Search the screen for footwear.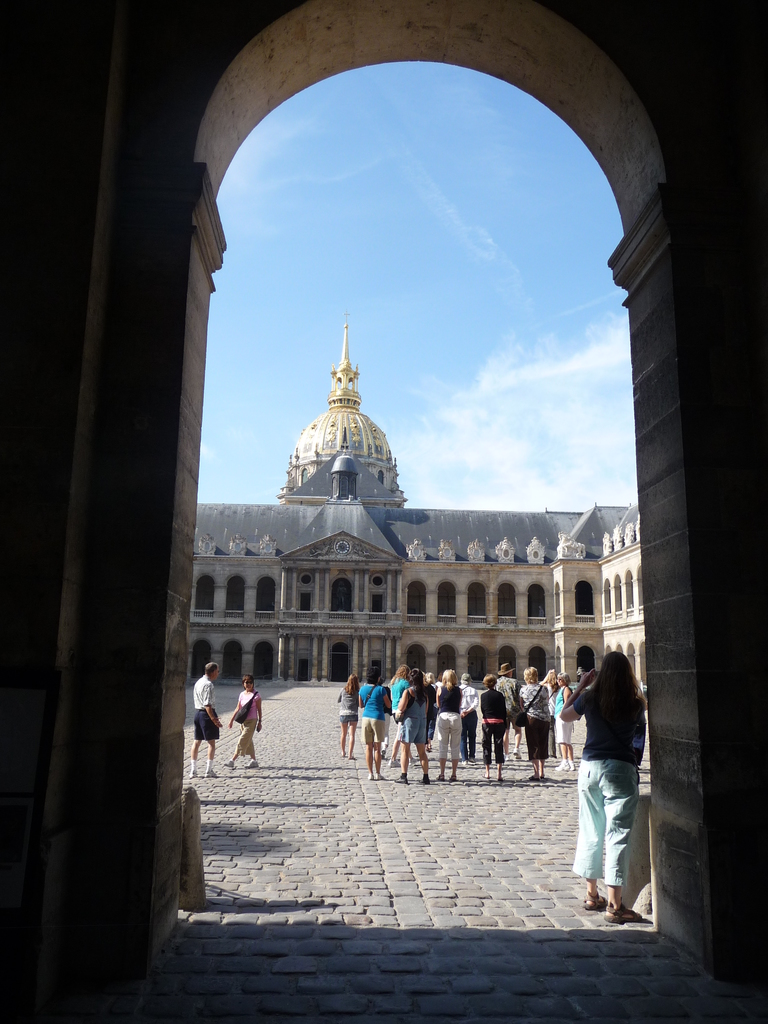
Found at box=[408, 757, 417, 765].
